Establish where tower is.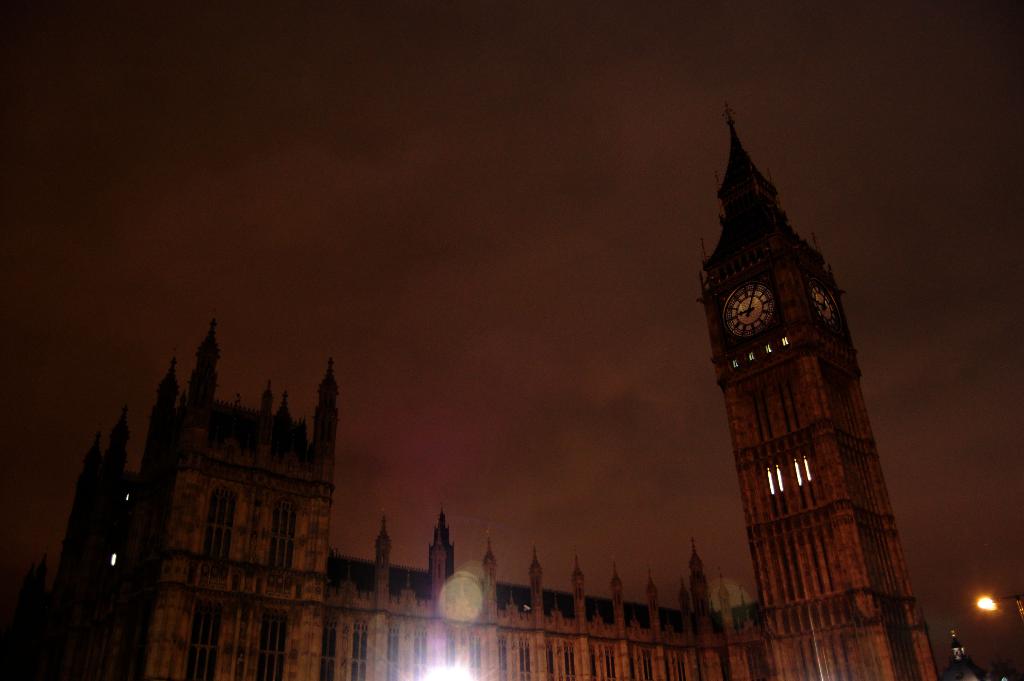
Established at {"x1": 692, "y1": 98, "x2": 938, "y2": 680}.
